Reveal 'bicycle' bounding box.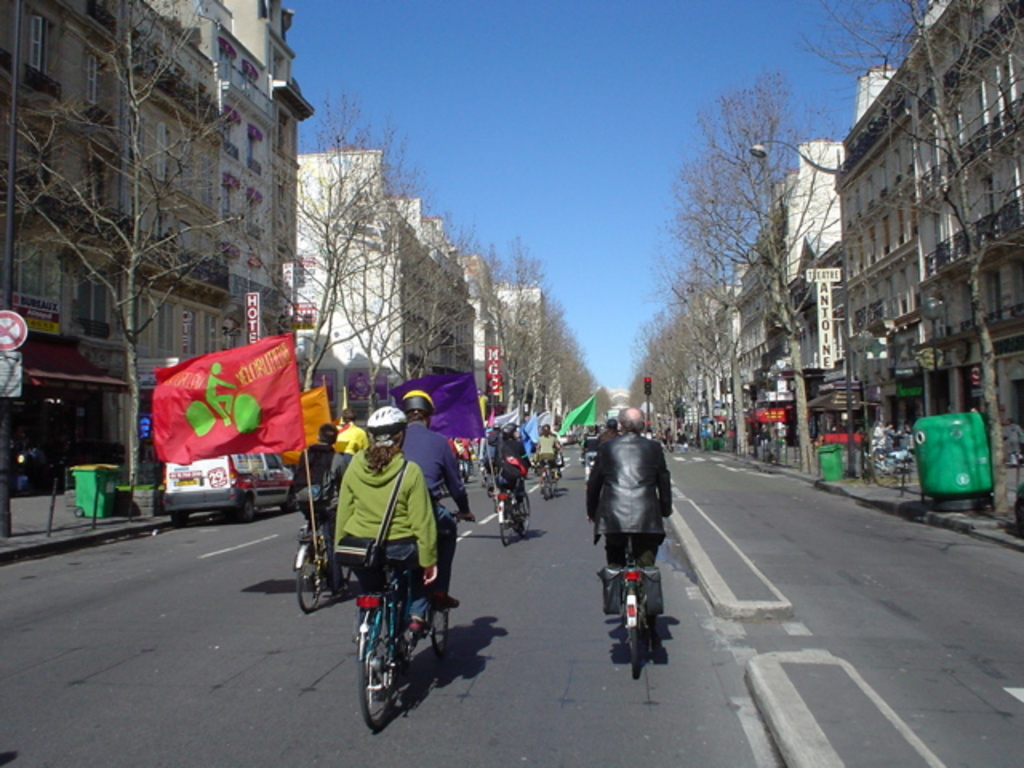
Revealed: [left=298, top=517, right=354, bottom=613].
